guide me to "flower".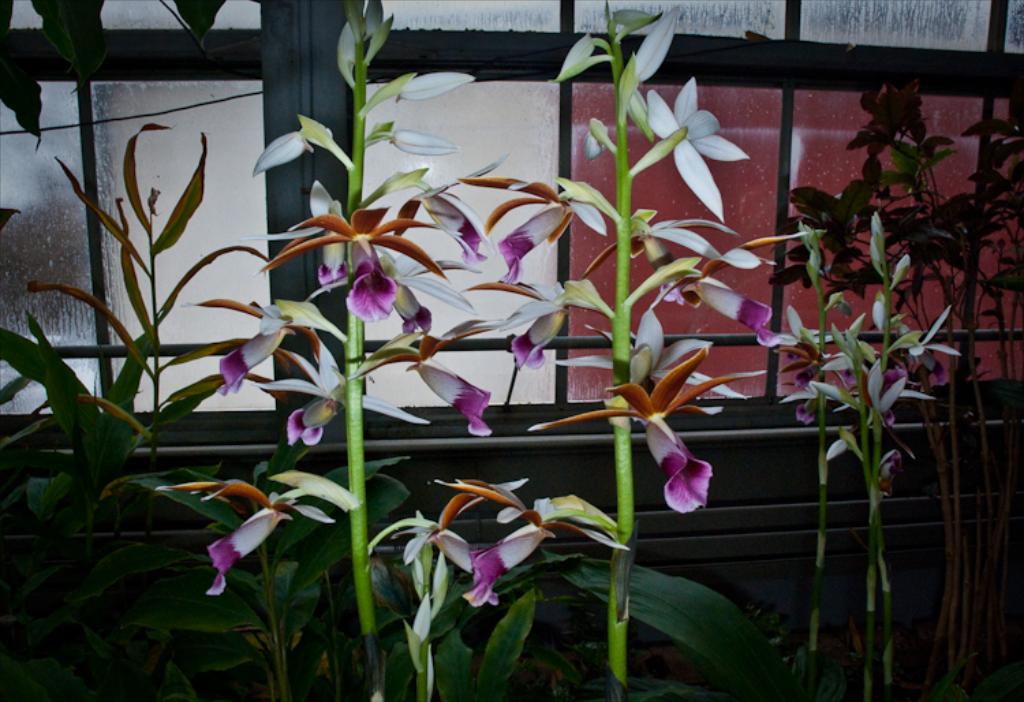
Guidance: x1=213 y1=322 x2=291 y2=392.
